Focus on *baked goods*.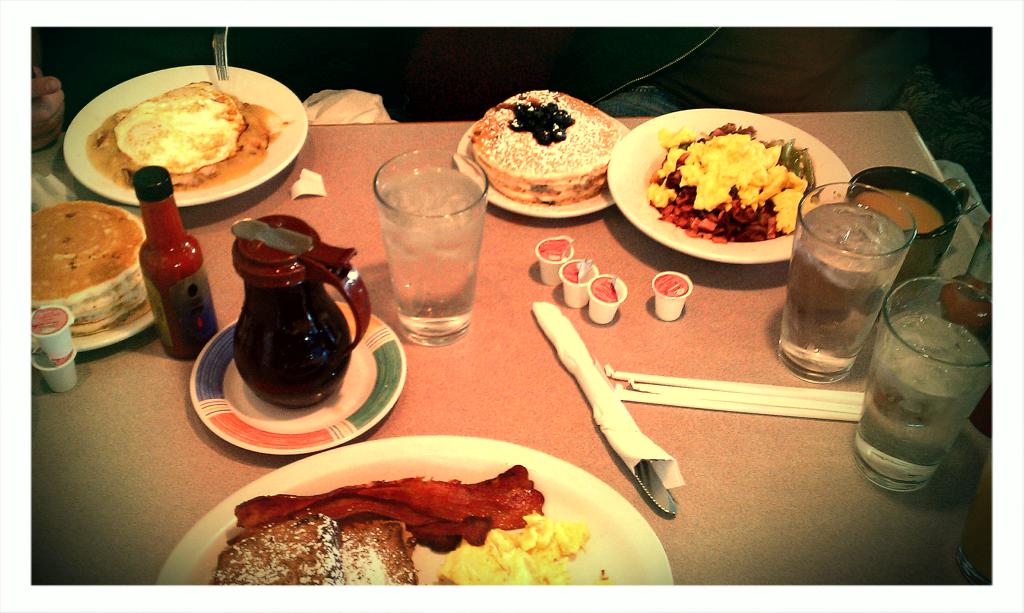
Focused at x1=467, y1=86, x2=623, y2=205.
